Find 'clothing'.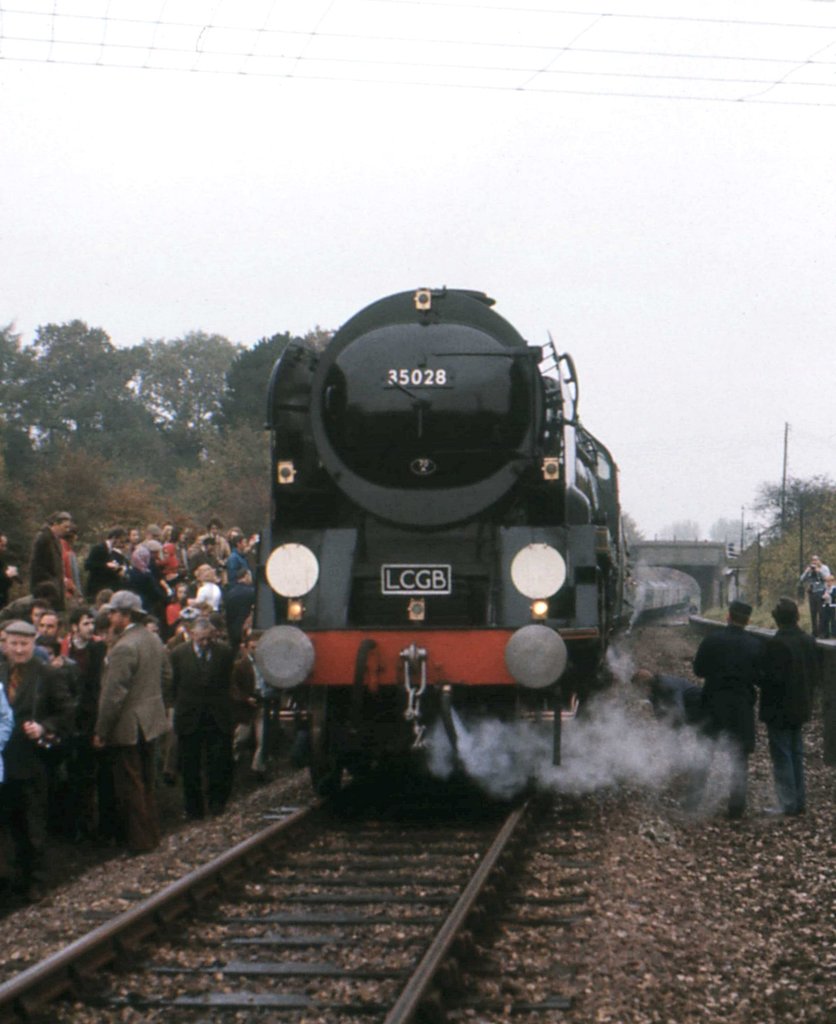
bbox=(71, 599, 175, 802).
